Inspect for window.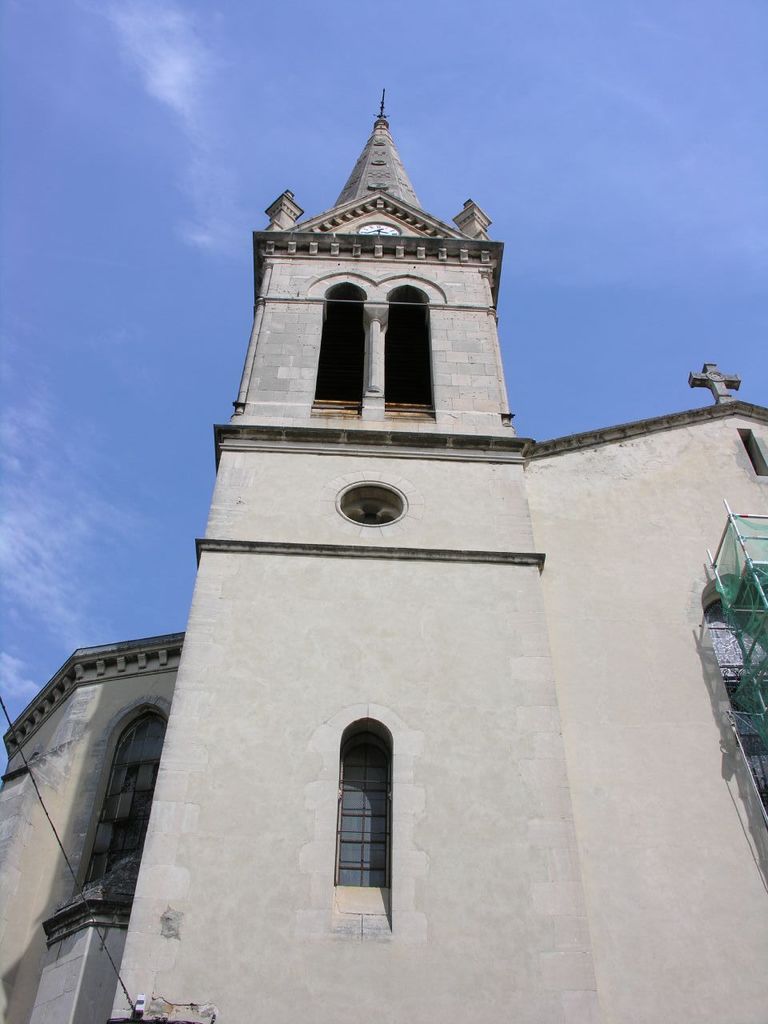
Inspection: box(382, 282, 436, 410).
